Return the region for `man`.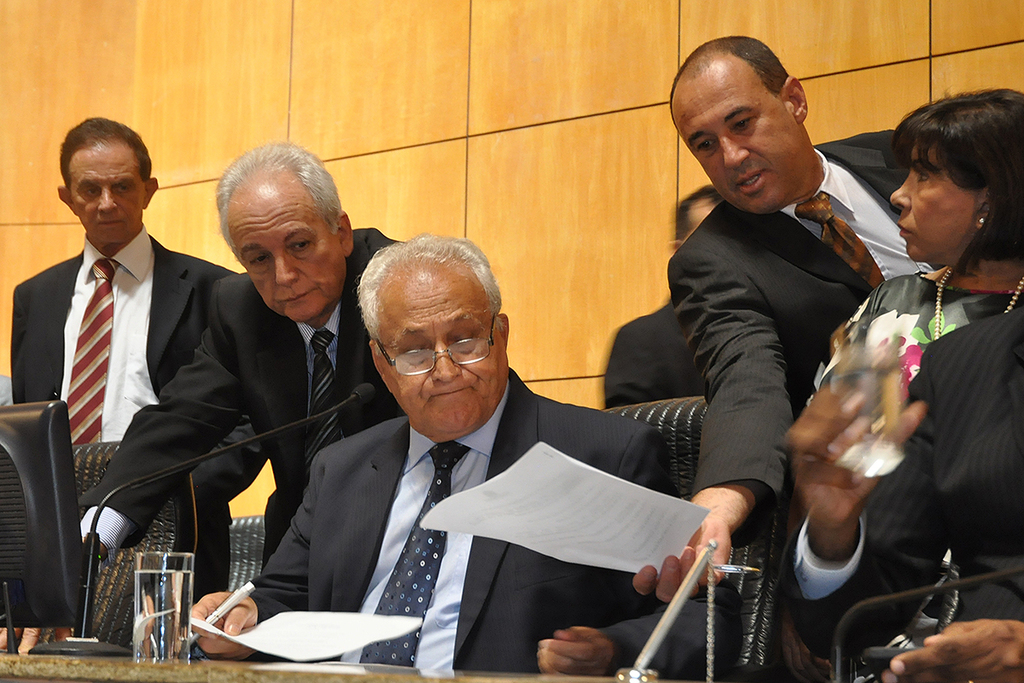
[593,182,725,400].
